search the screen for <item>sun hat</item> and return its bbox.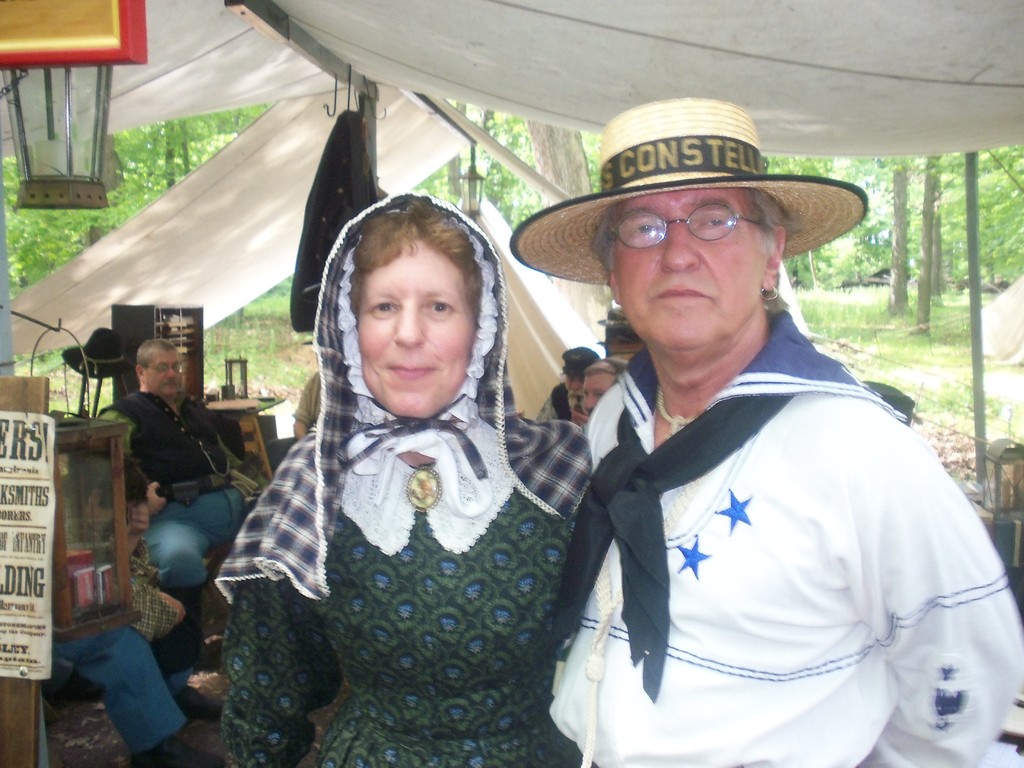
Found: locate(504, 95, 872, 297).
